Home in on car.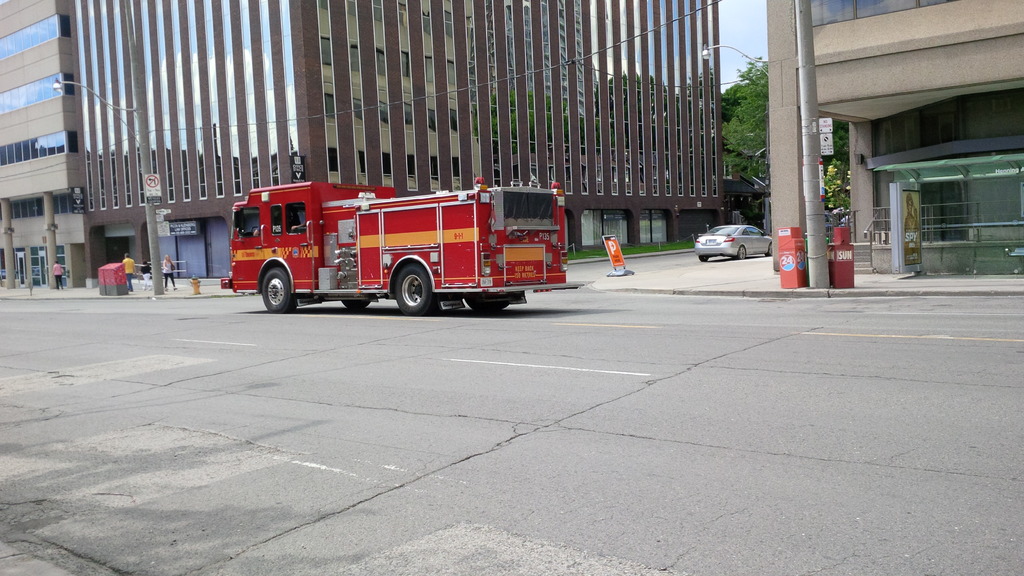
Homed in at 692, 225, 773, 260.
